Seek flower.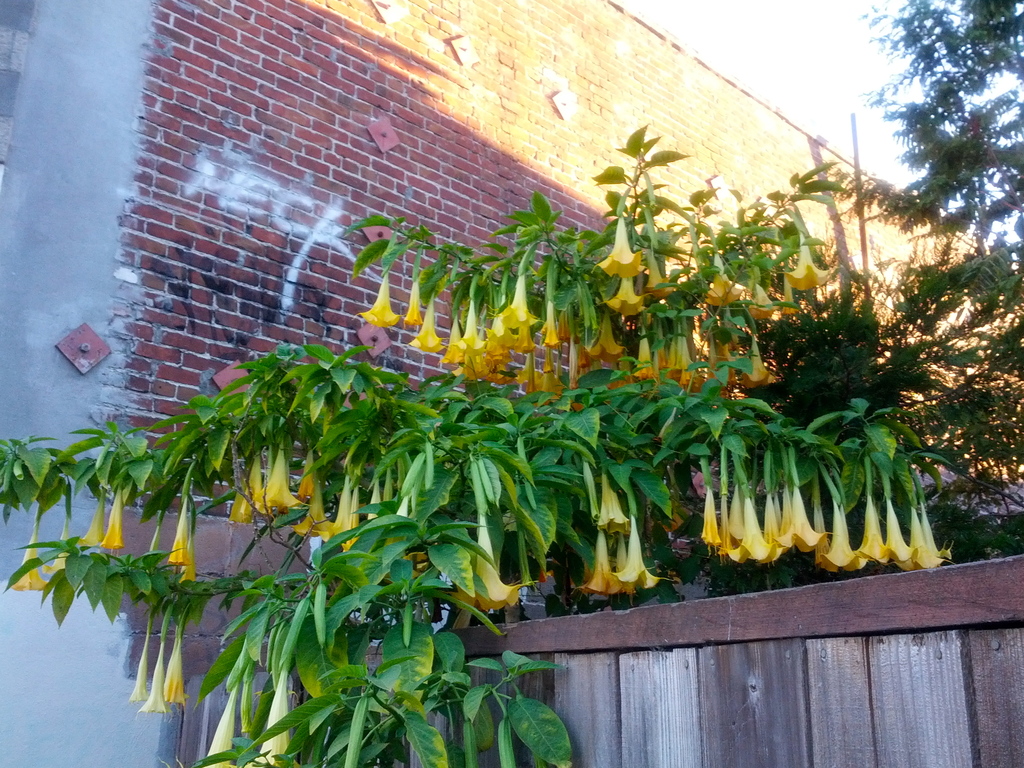
[x1=779, y1=227, x2=837, y2=289].
